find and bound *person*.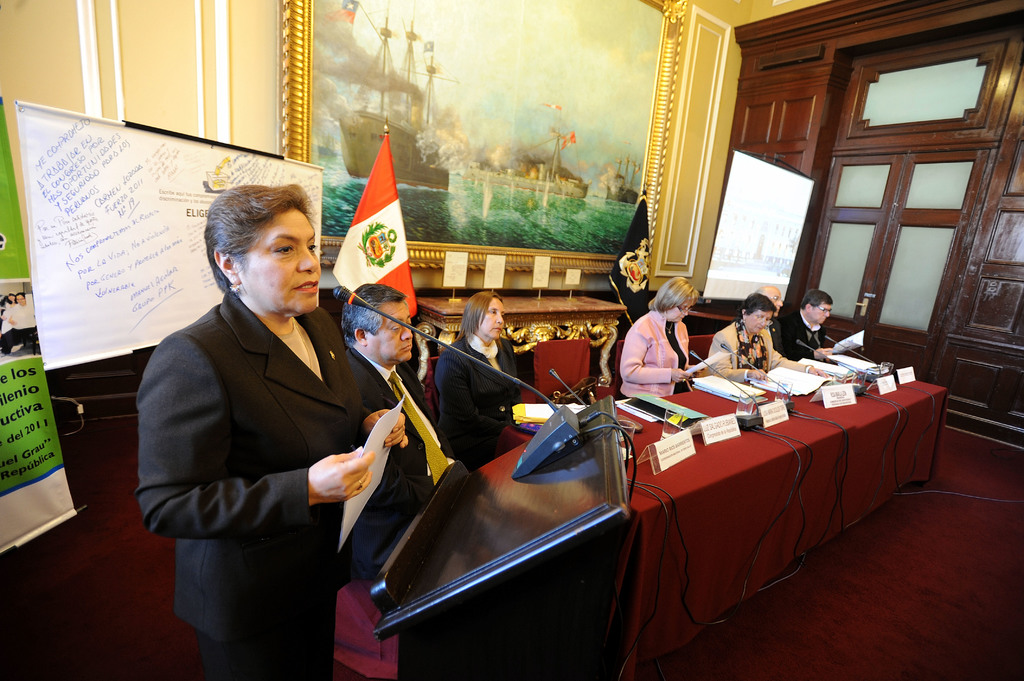
Bound: <region>337, 277, 442, 561</region>.
